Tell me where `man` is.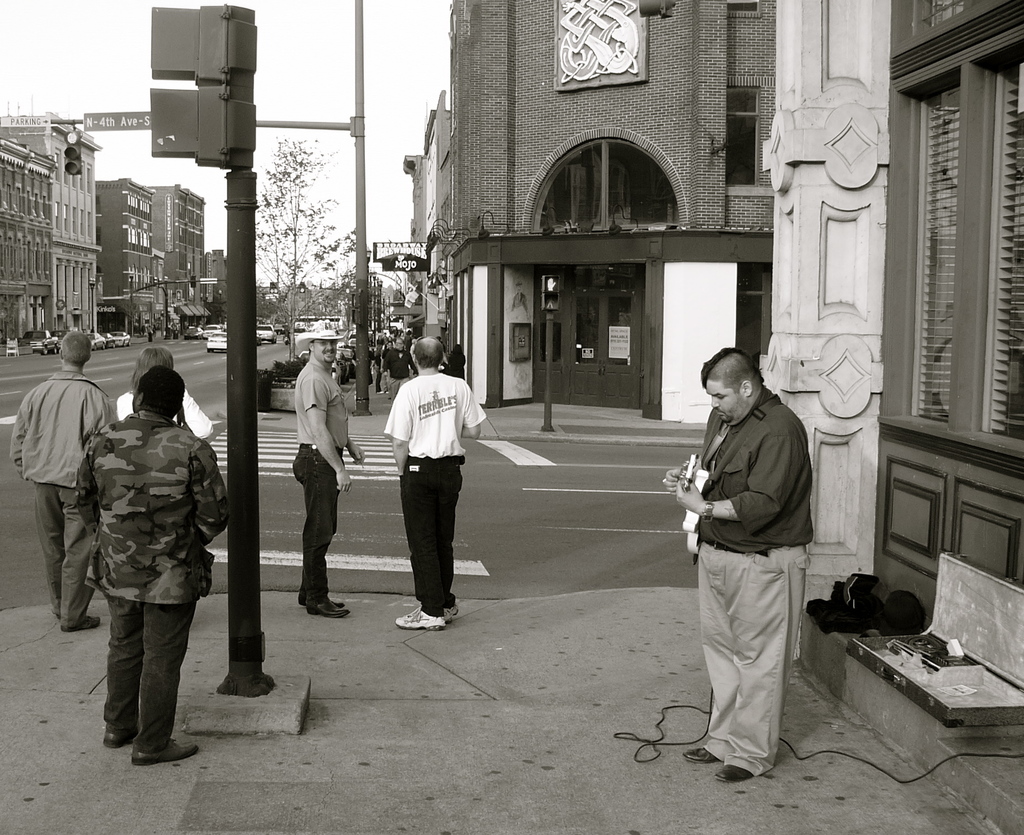
`man` is at Rect(291, 320, 365, 620).
